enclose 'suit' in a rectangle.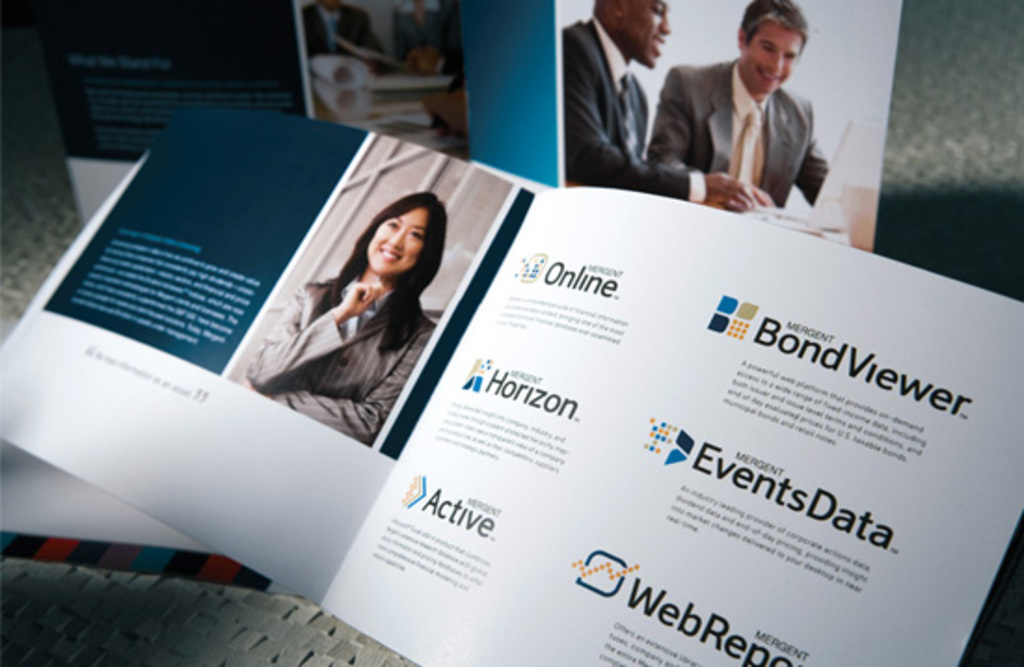
<bbox>560, 17, 713, 207</bbox>.
